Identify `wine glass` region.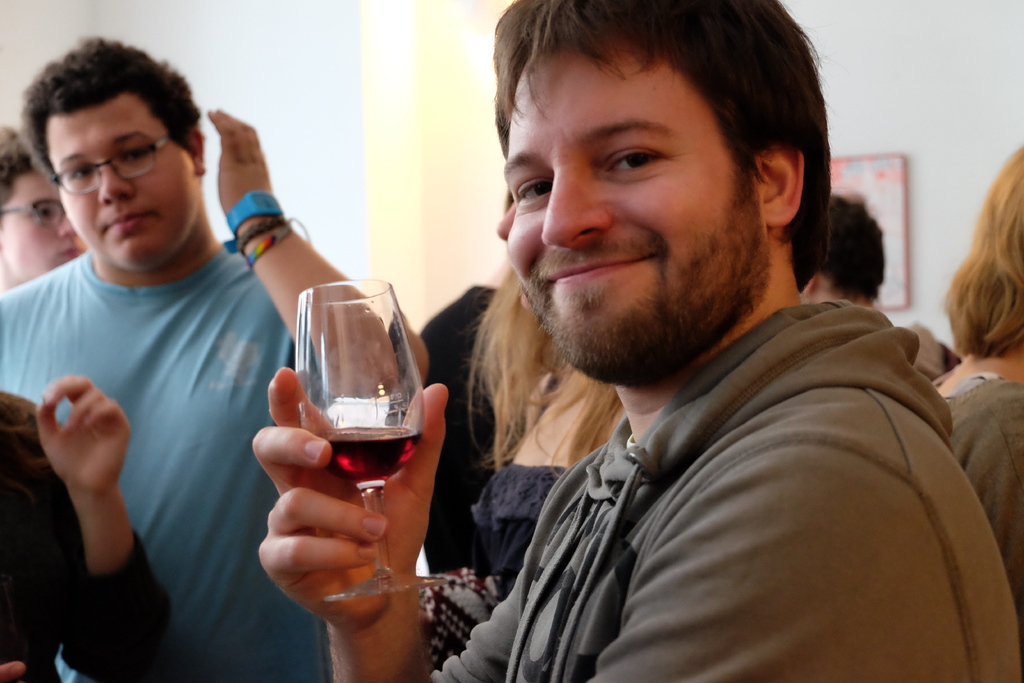
Region: (left=298, top=283, right=444, bottom=602).
